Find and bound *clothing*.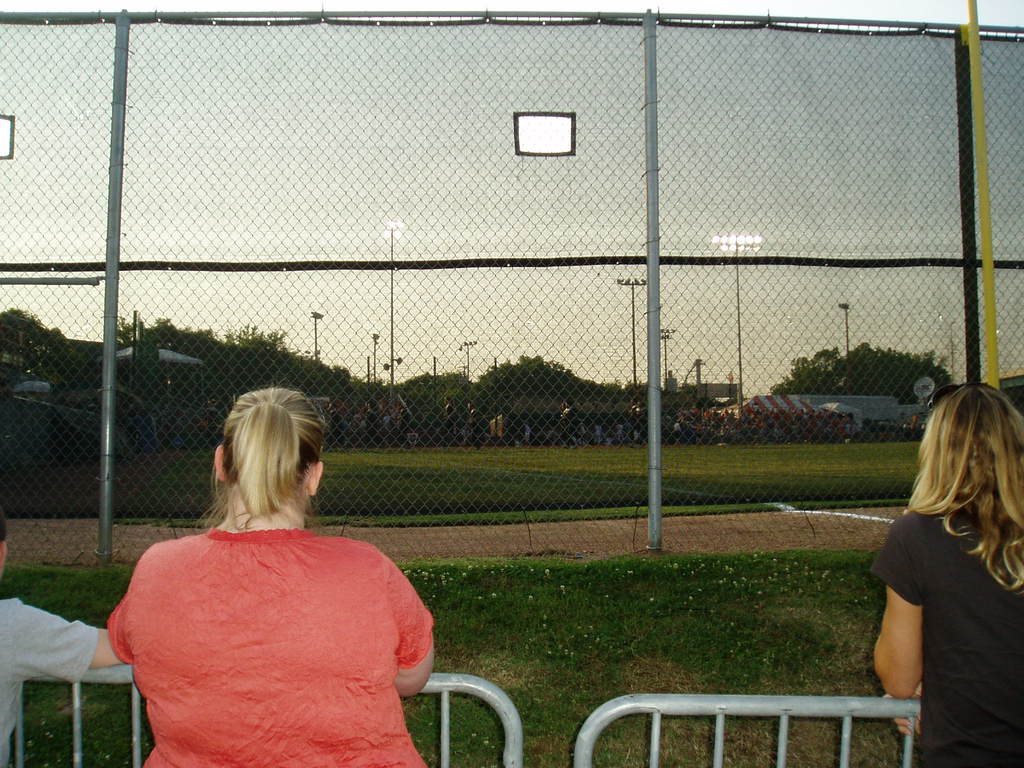
Bound: (111,502,436,755).
